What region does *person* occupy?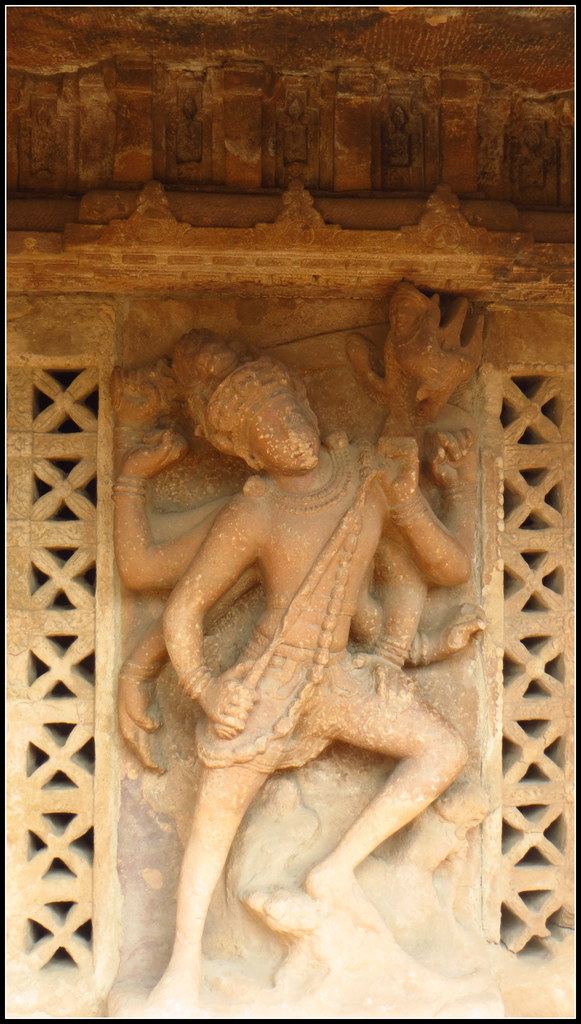
[left=135, top=330, right=508, bottom=1023].
